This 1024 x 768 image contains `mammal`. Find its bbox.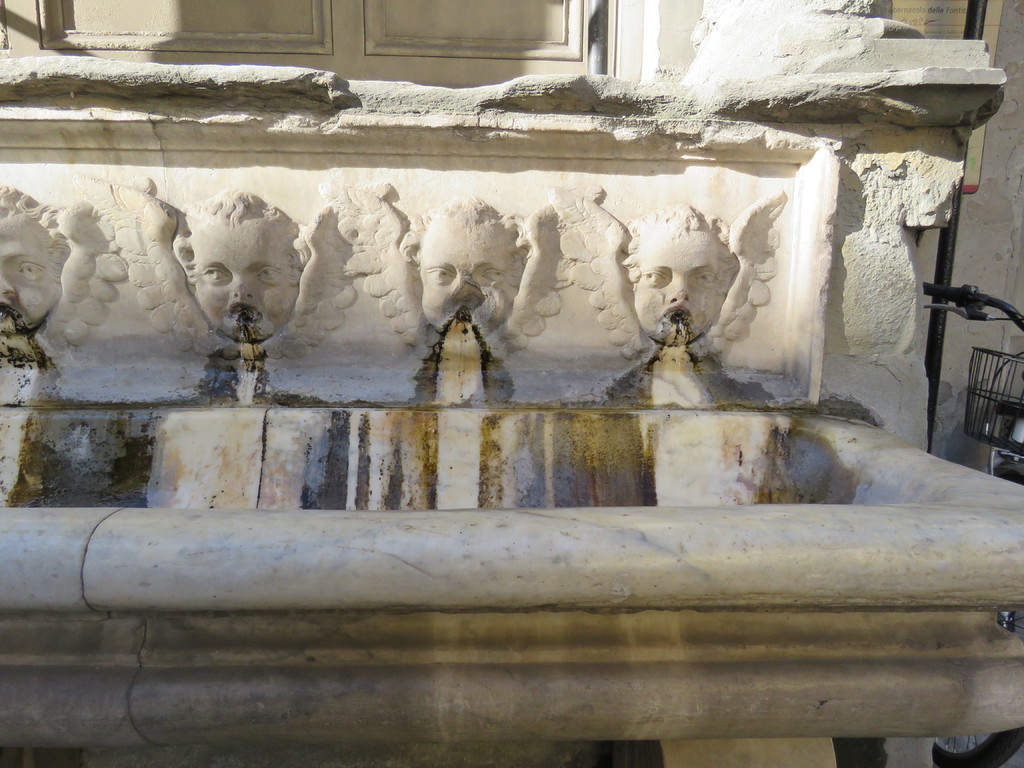
<bbox>168, 189, 310, 342</bbox>.
